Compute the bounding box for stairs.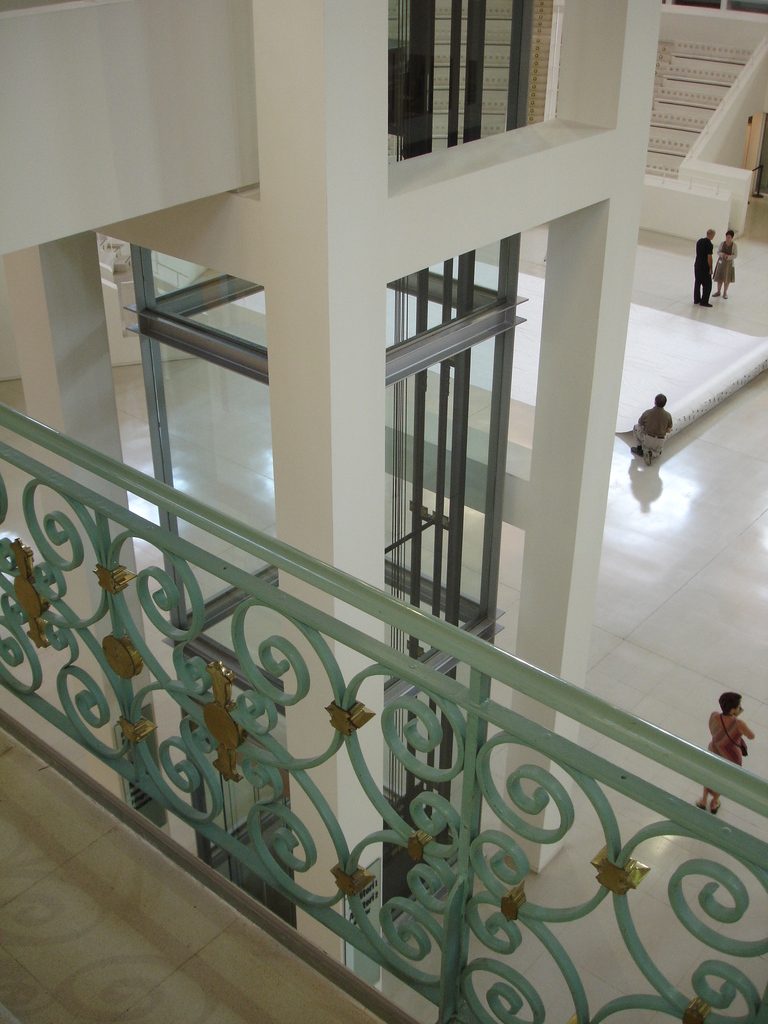
[x1=649, y1=35, x2=764, y2=176].
